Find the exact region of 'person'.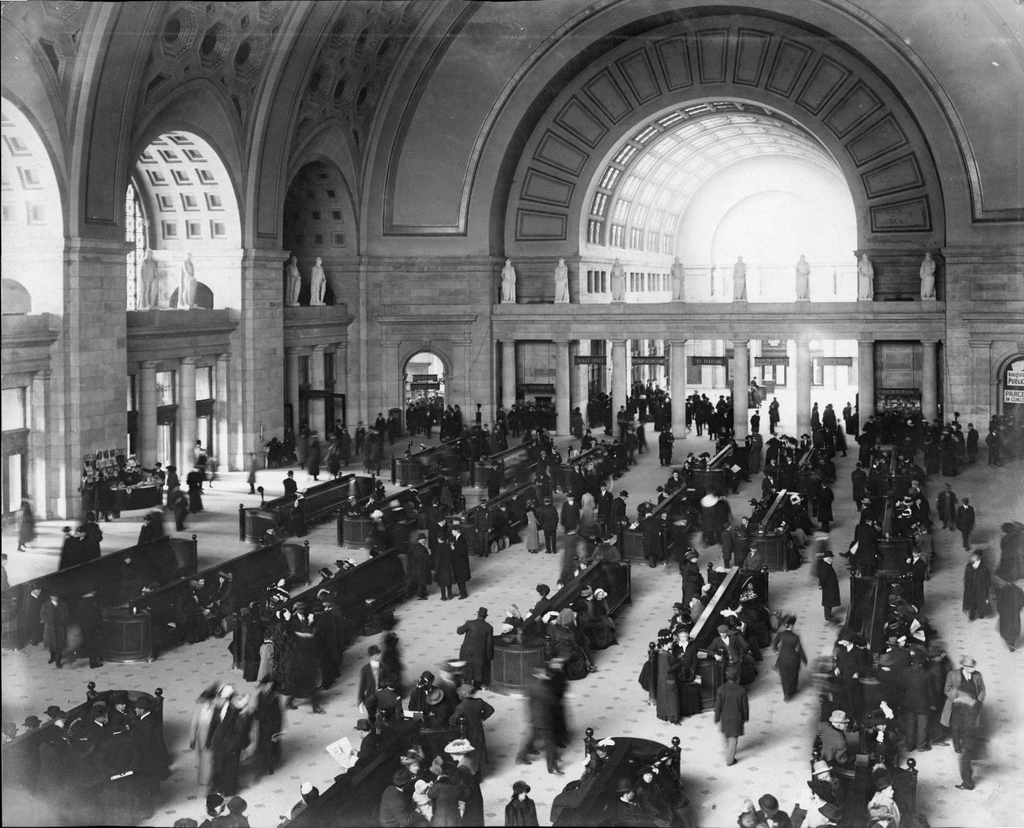
Exact region: bbox(819, 478, 834, 533).
